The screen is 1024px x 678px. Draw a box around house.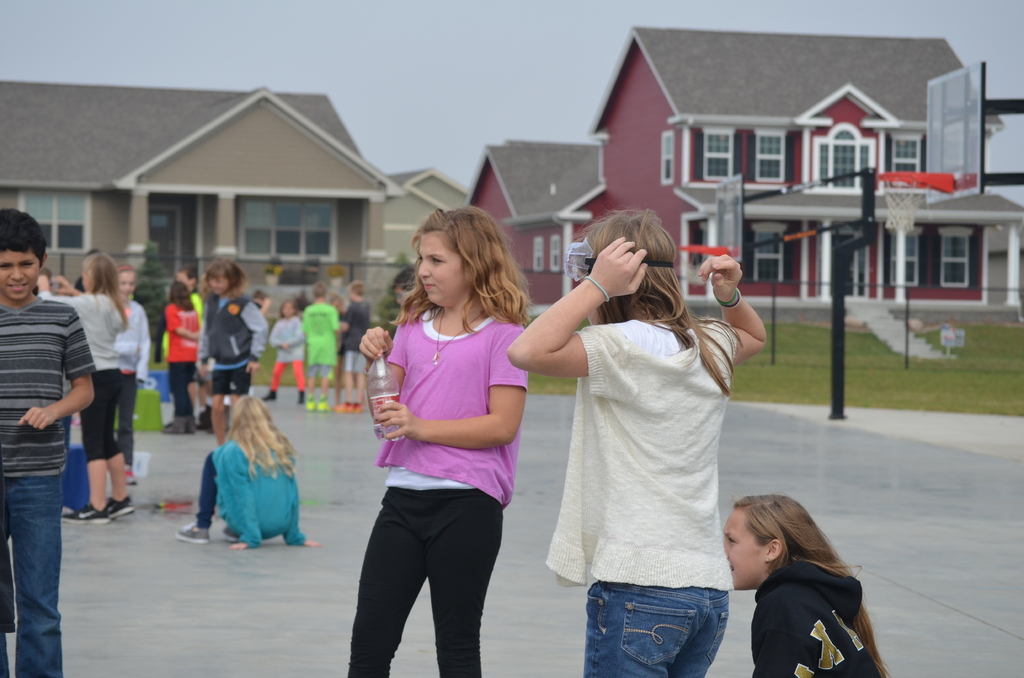
[559, 16, 991, 304].
